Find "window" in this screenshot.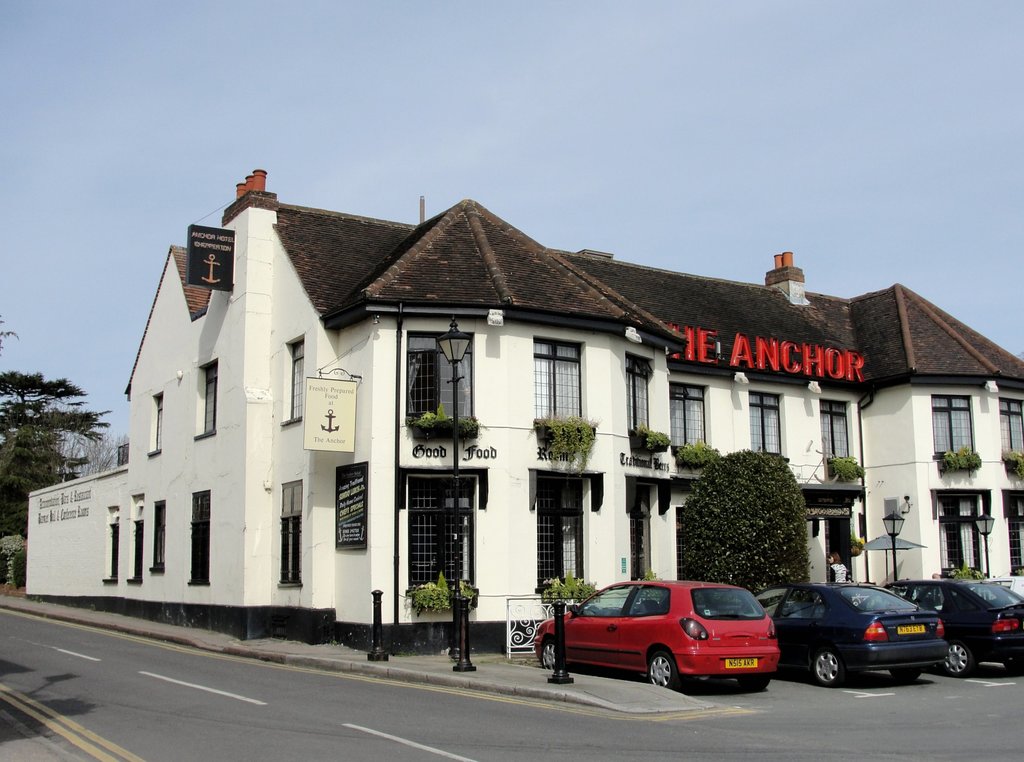
The bounding box for "window" is {"left": 820, "top": 396, "right": 860, "bottom": 473}.
